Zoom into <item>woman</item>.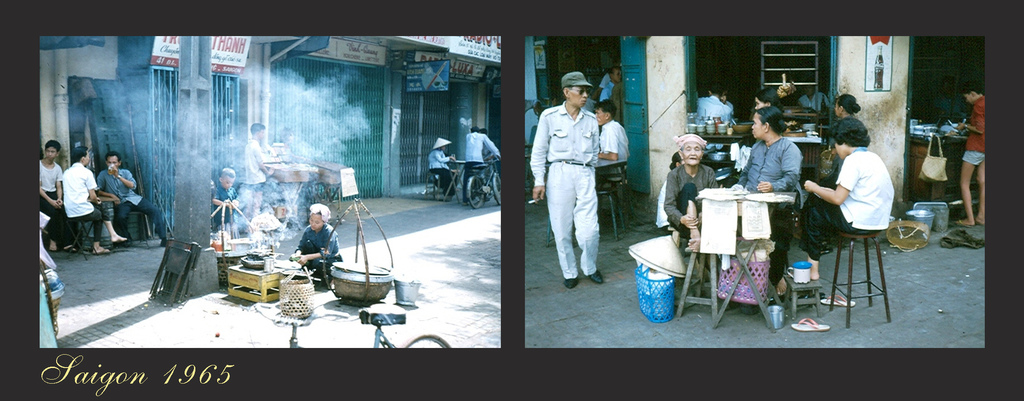
Zoom target: (731,104,806,293).
